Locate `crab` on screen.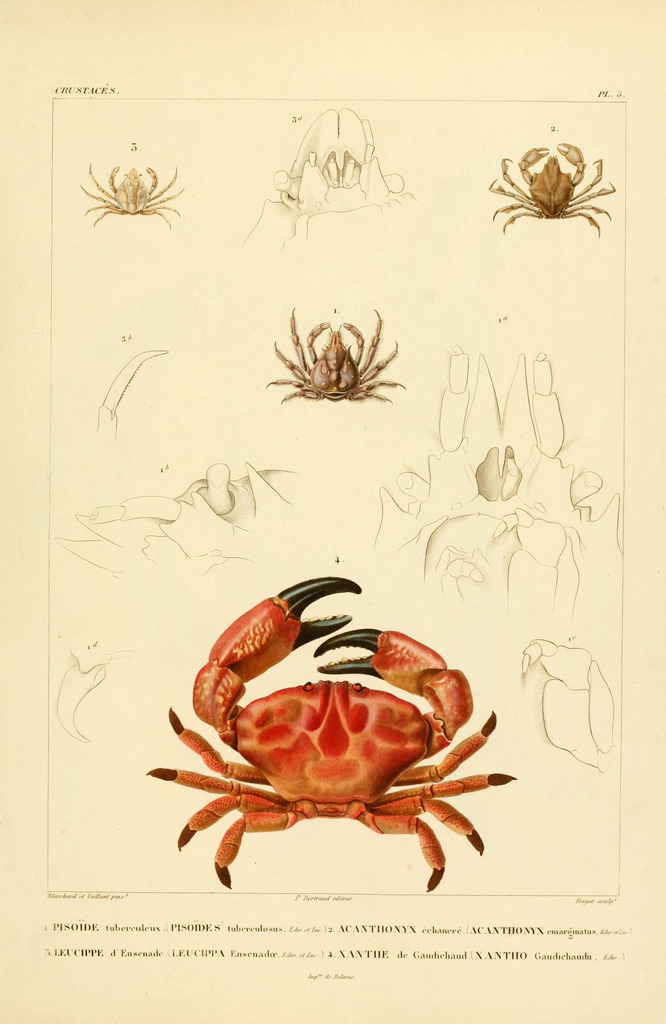
On screen at left=147, top=575, right=517, bottom=891.
